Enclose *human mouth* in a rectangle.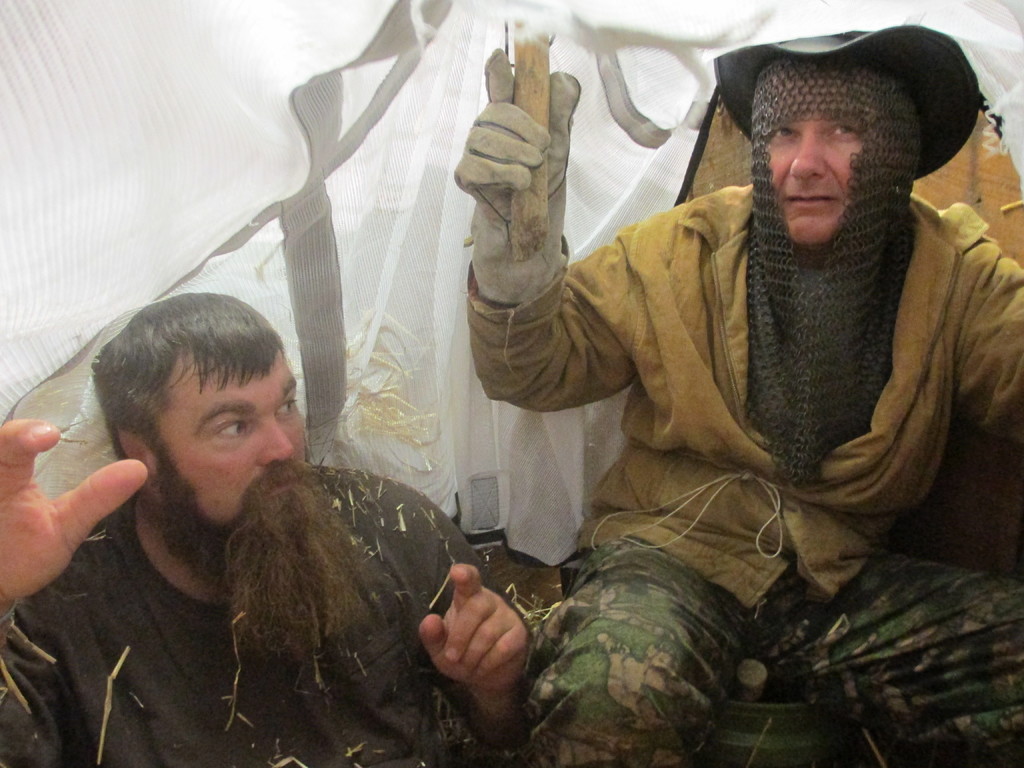
787/194/837/205.
